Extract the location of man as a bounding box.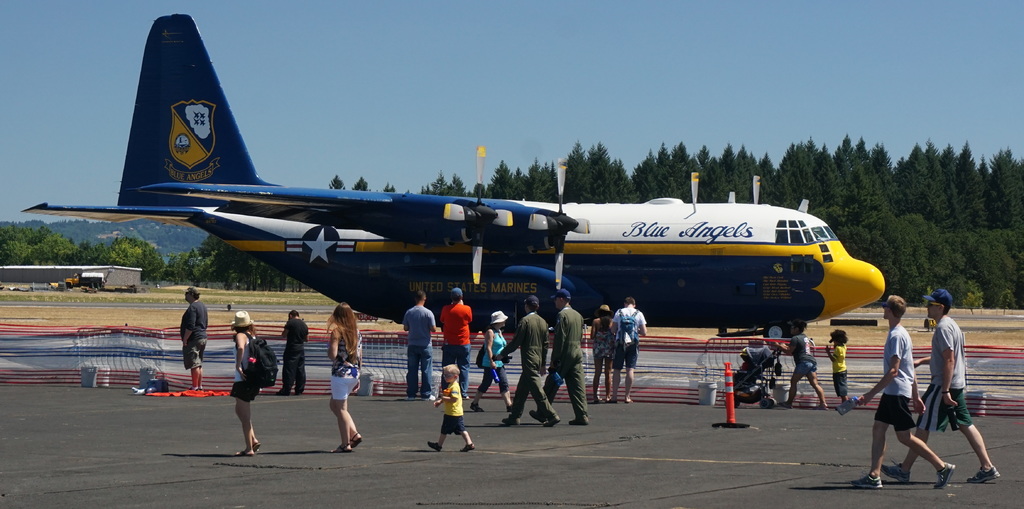
[280,307,309,401].
